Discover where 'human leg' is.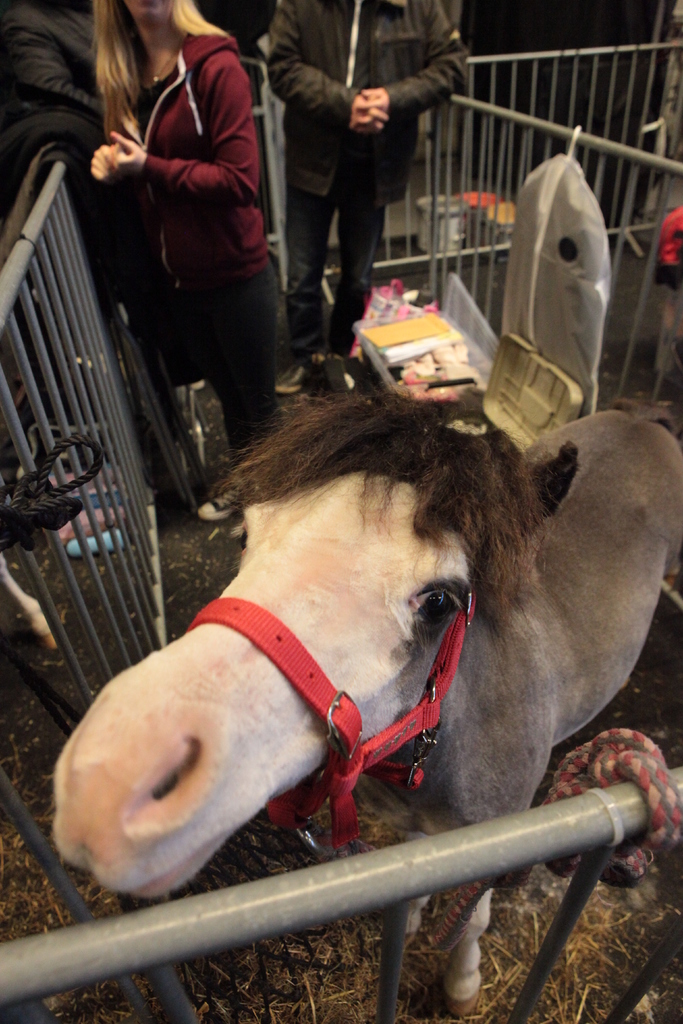
Discovered at [left=274, top=181, right=334, bottom=394].
